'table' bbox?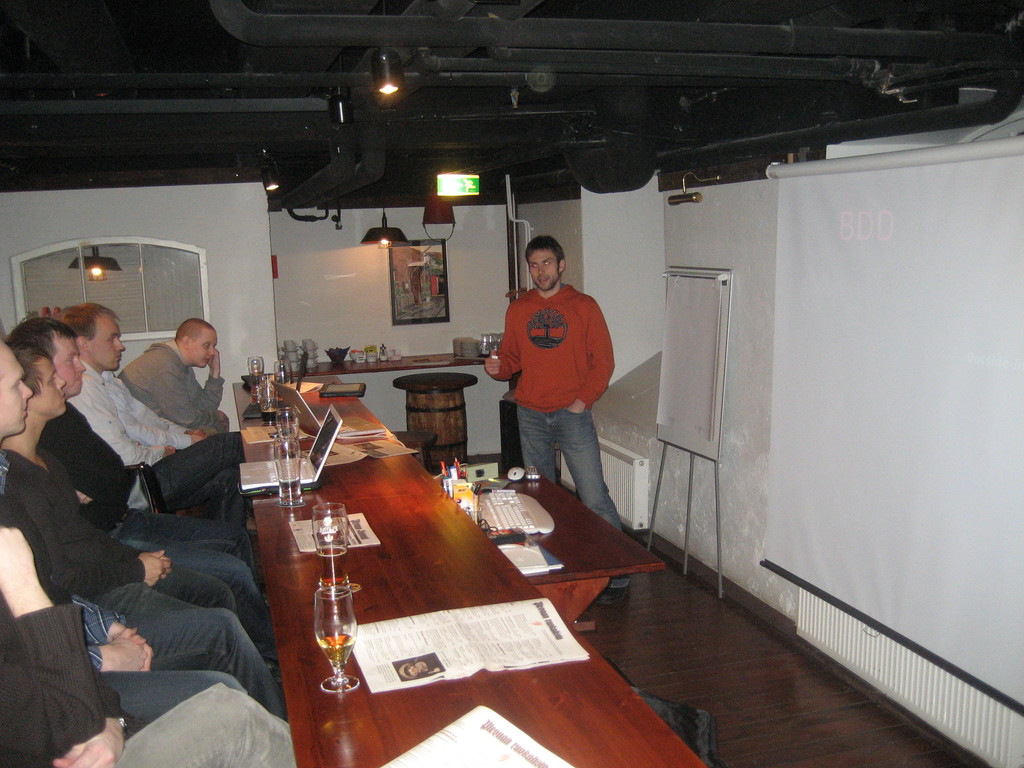
l=443, t=463, r=670, b=636
